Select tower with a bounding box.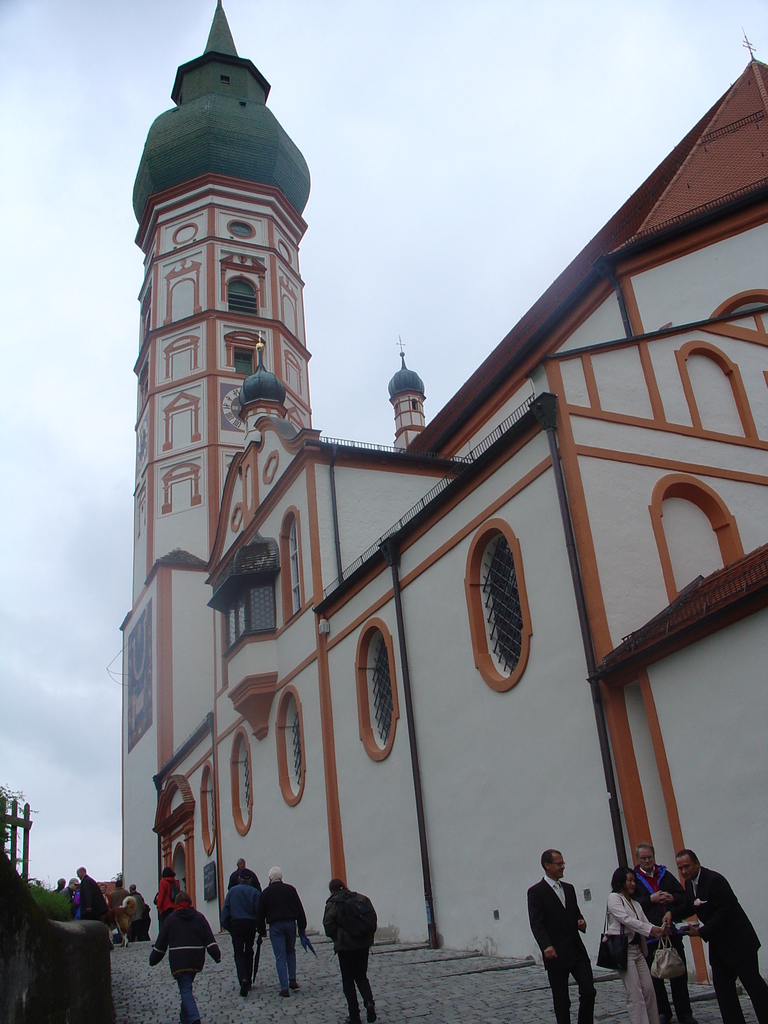
box=[383, 342, 424, 452].
